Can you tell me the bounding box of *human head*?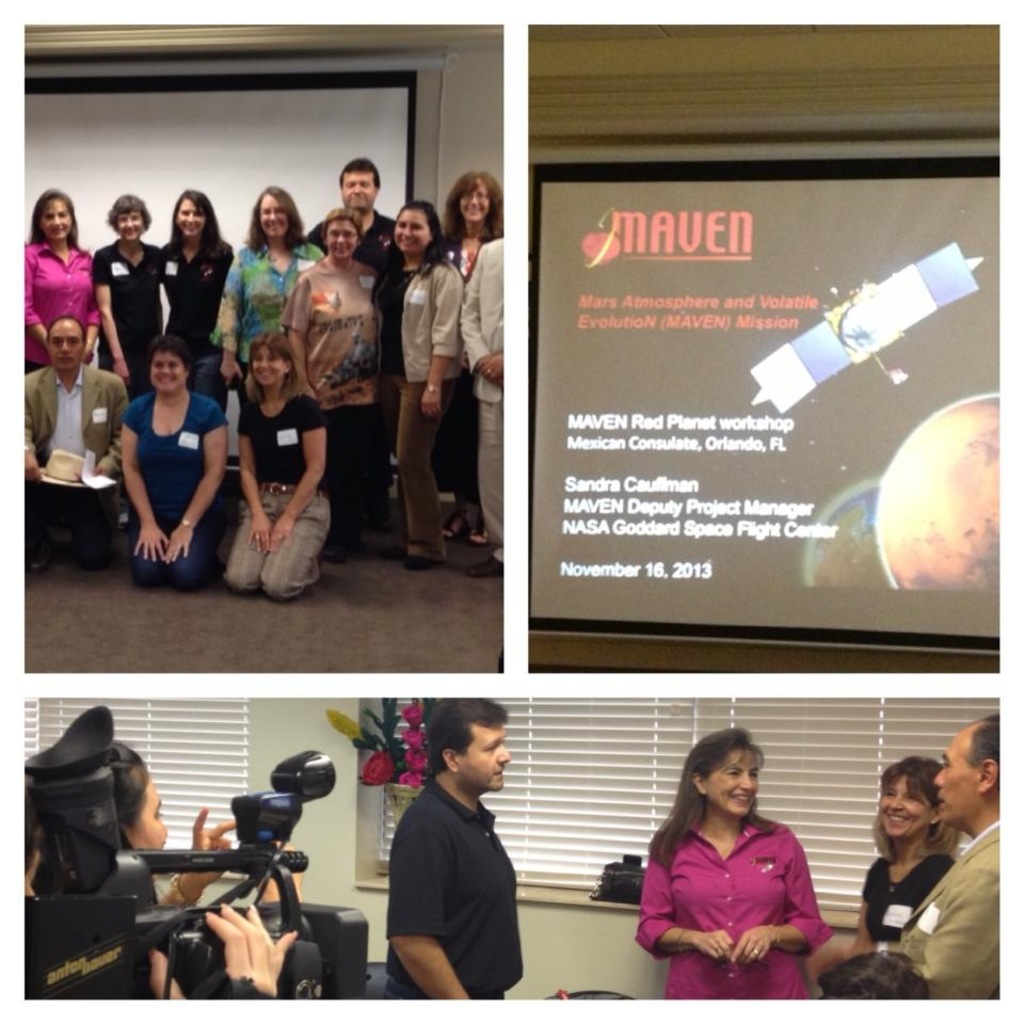
bbox=[427, 697, 510, 793].
